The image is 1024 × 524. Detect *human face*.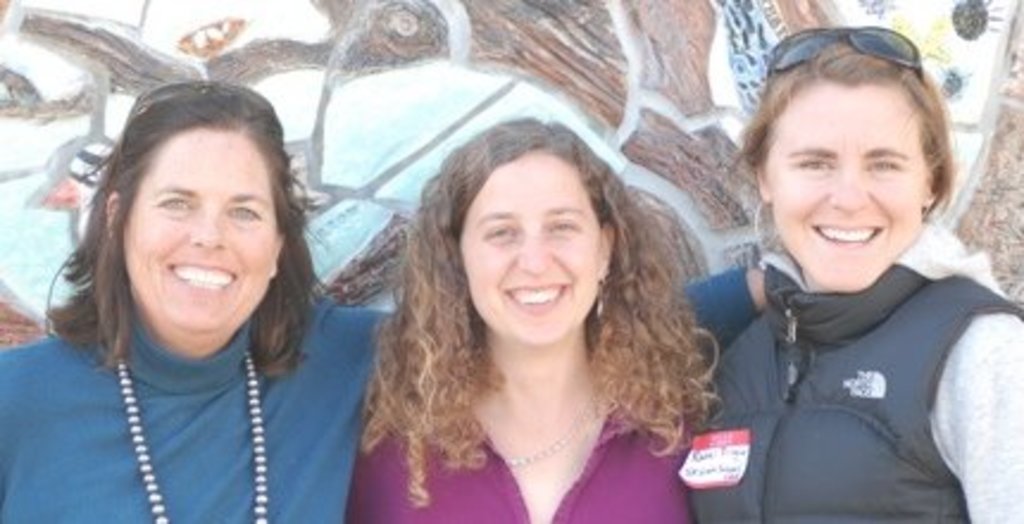
Detection: 121 133 276 331.
